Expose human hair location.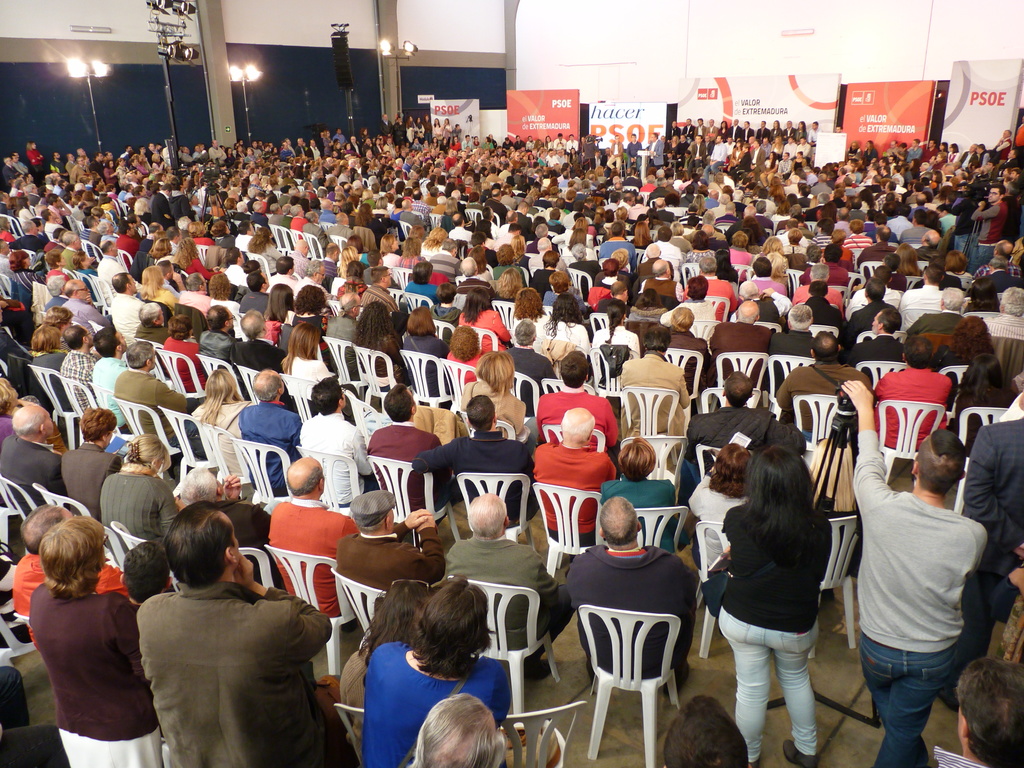
Exposed at {"x1": 177, "y1": 466, "x2": 218, "y2": 506}.
